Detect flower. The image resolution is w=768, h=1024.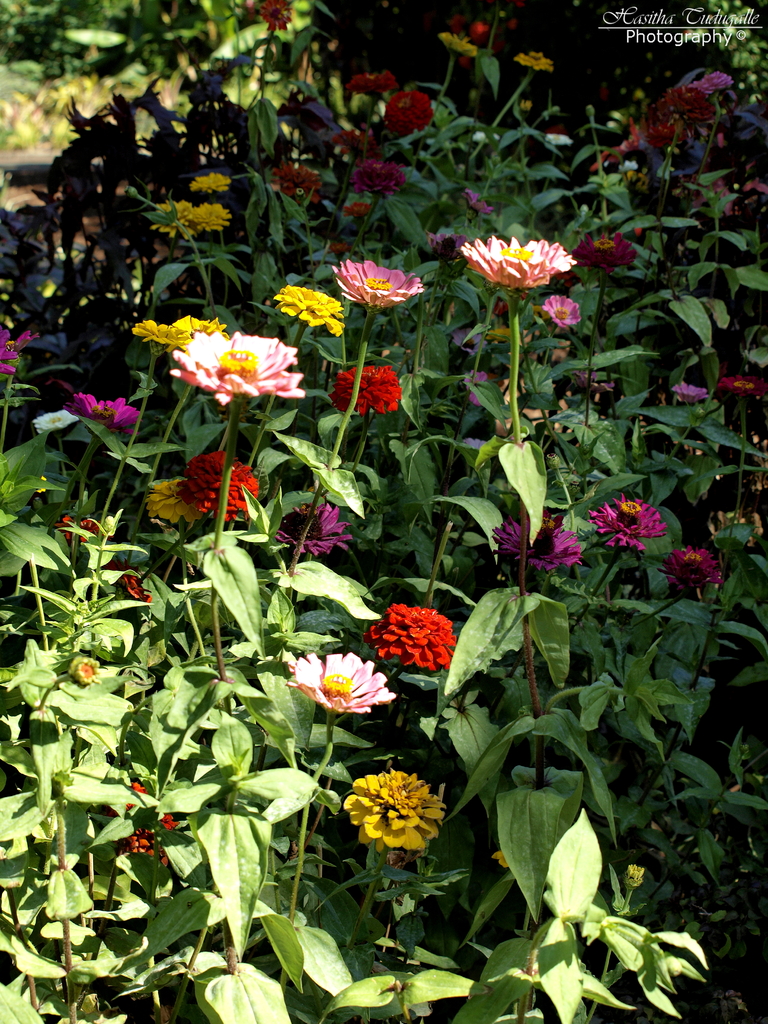
(193,169,229,190).
